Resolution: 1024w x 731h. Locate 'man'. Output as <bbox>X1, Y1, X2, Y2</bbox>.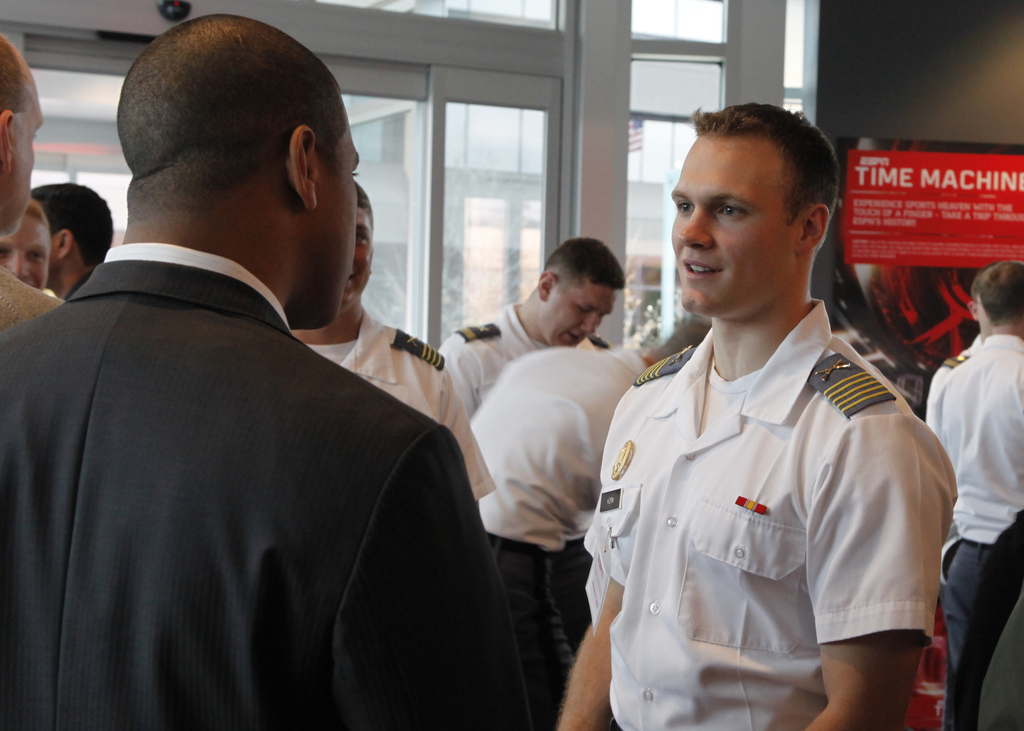
<bbox>31, 176, 111, 291</bbox>.
